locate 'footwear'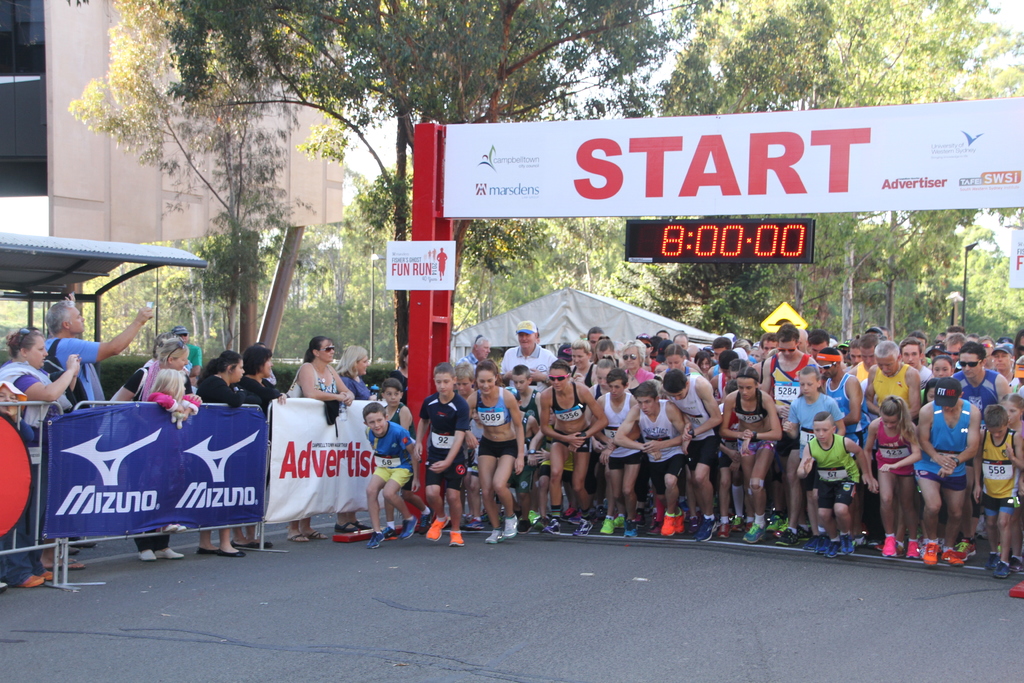
311 530 330 538
